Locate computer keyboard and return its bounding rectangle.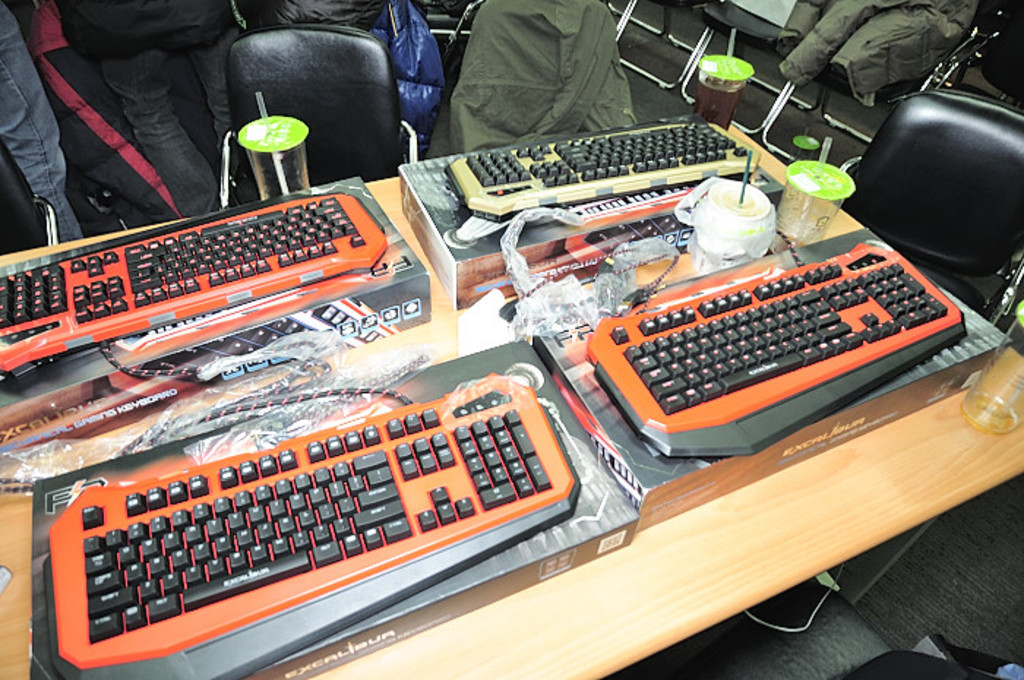
select_region(0, 187, 392, 386).
